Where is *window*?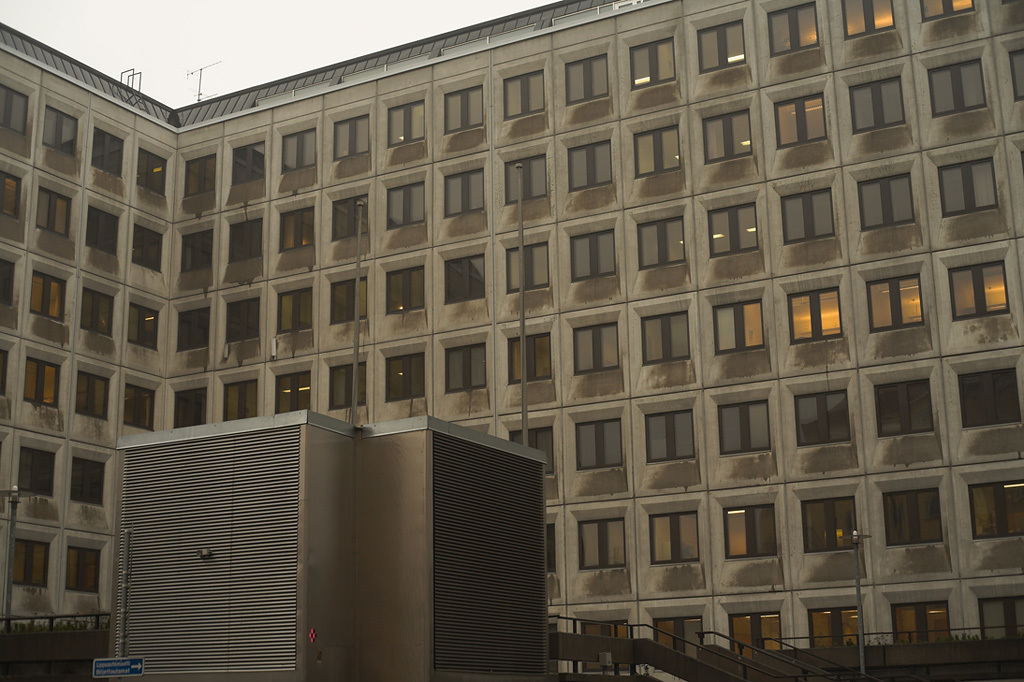
{"left": 328, "top": 279, "right": 369, "bottom": 326}.
